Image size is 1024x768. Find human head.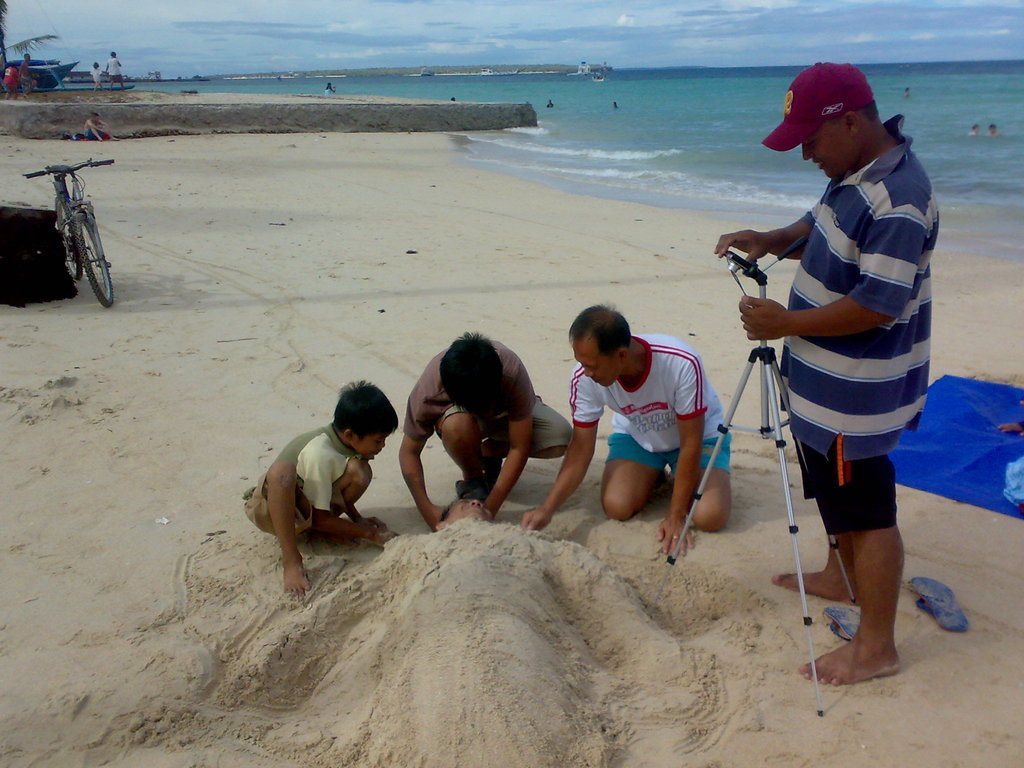
[322, 386, 381, 474].
